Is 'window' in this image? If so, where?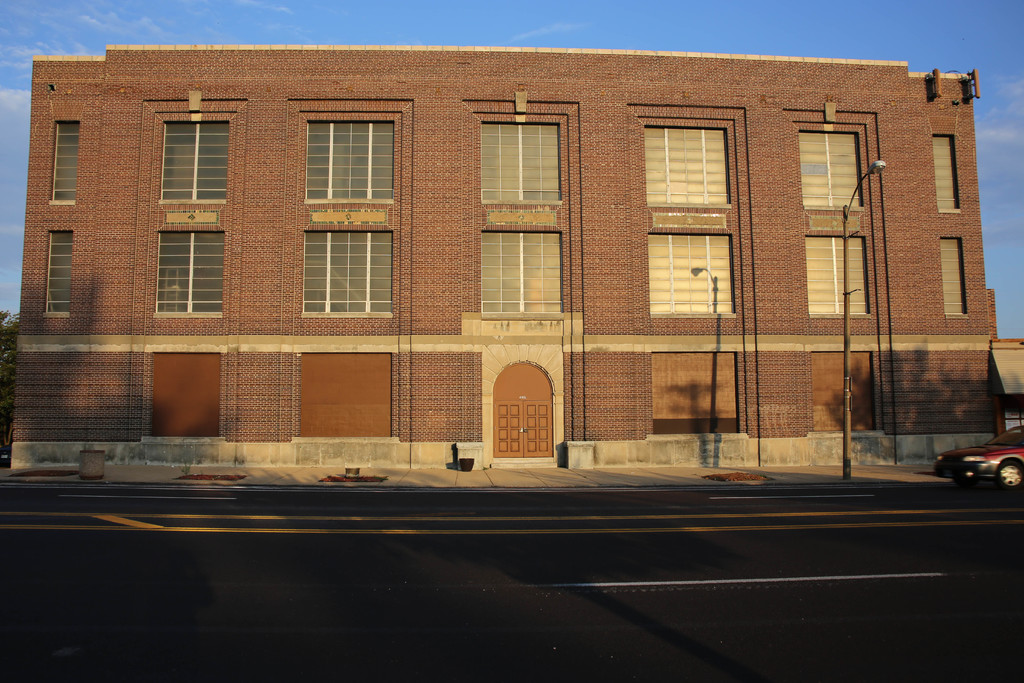
Yes, at [left=644, top=123, right=732, bottom=210].
